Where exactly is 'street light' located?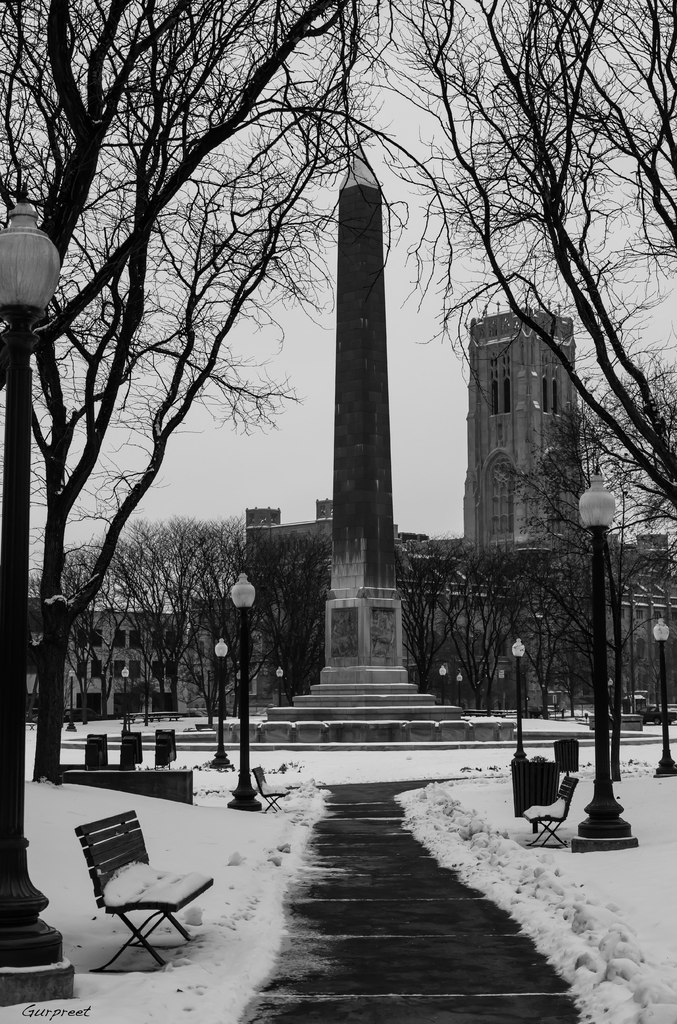
Its bounding box is bbox(115, 664, 129, 730).
